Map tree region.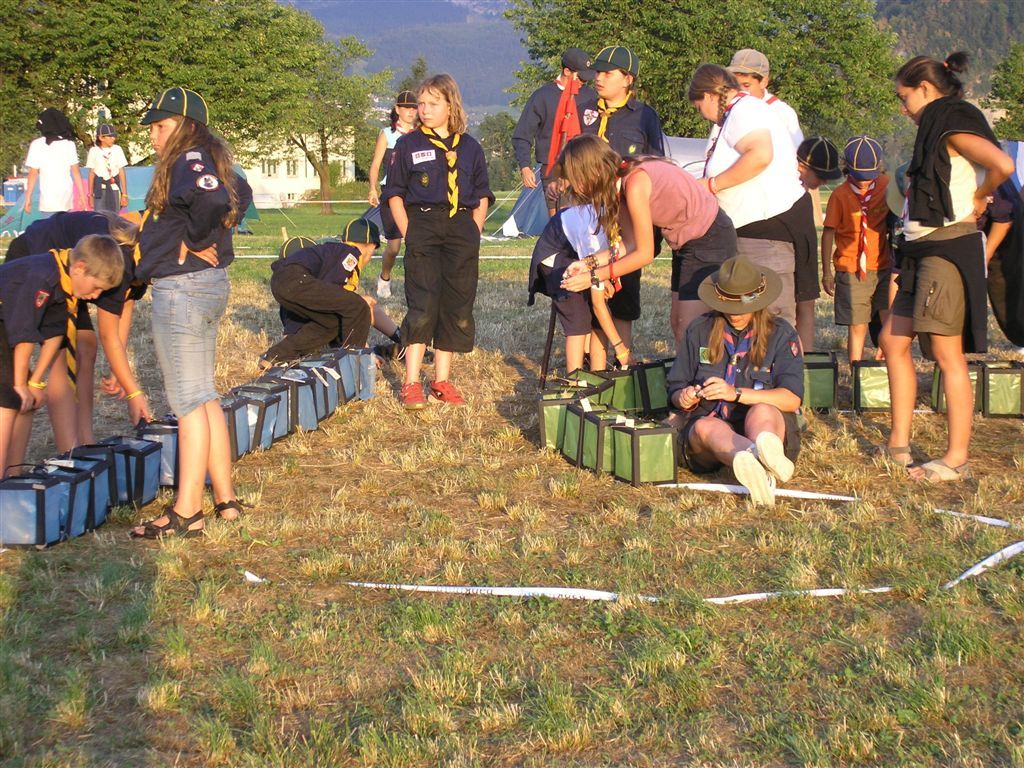
Mapped to bbox(501, 0, 917, 157).
